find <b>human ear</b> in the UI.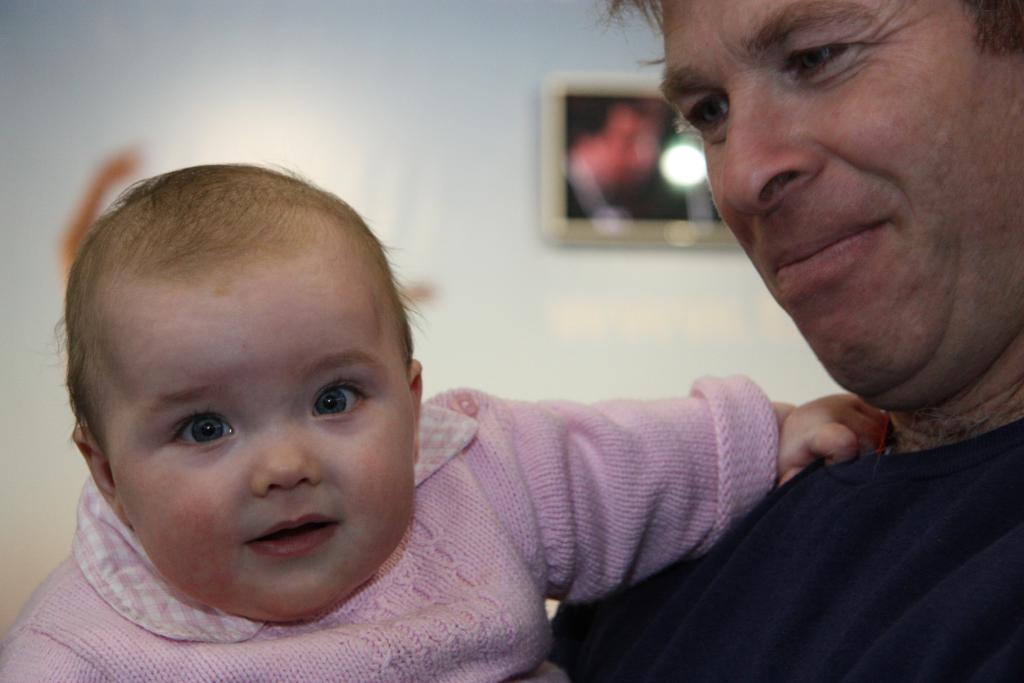
UI element at [406, 357, 425, 462].
